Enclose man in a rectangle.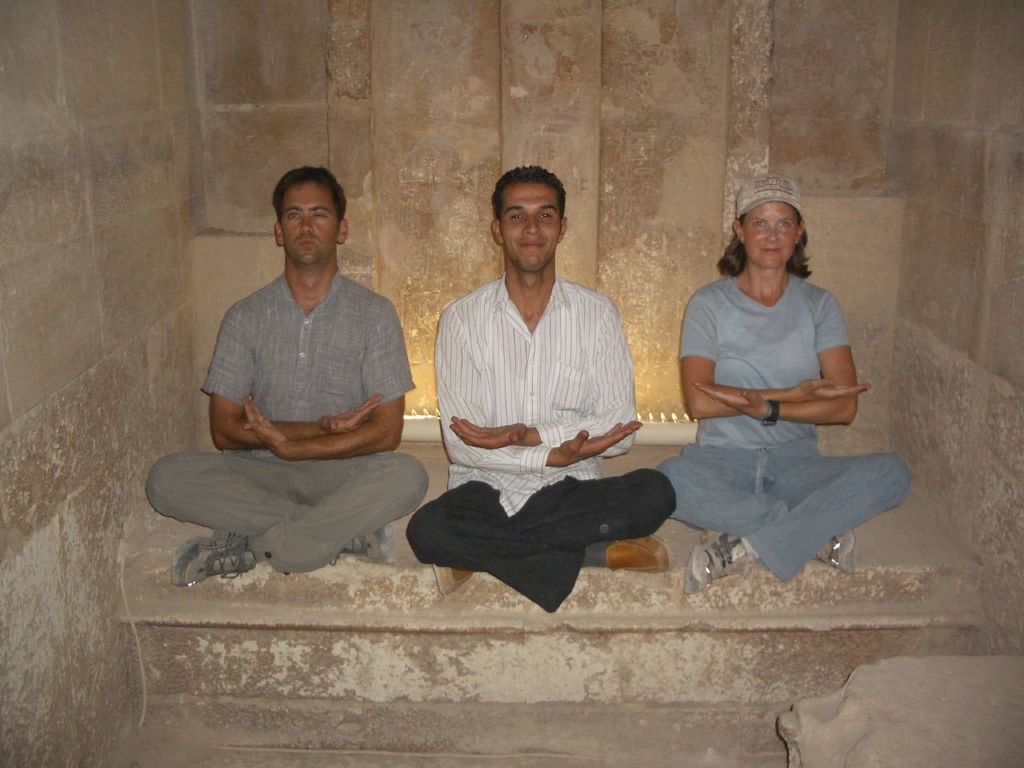
box(409, 166, 677, 612).
